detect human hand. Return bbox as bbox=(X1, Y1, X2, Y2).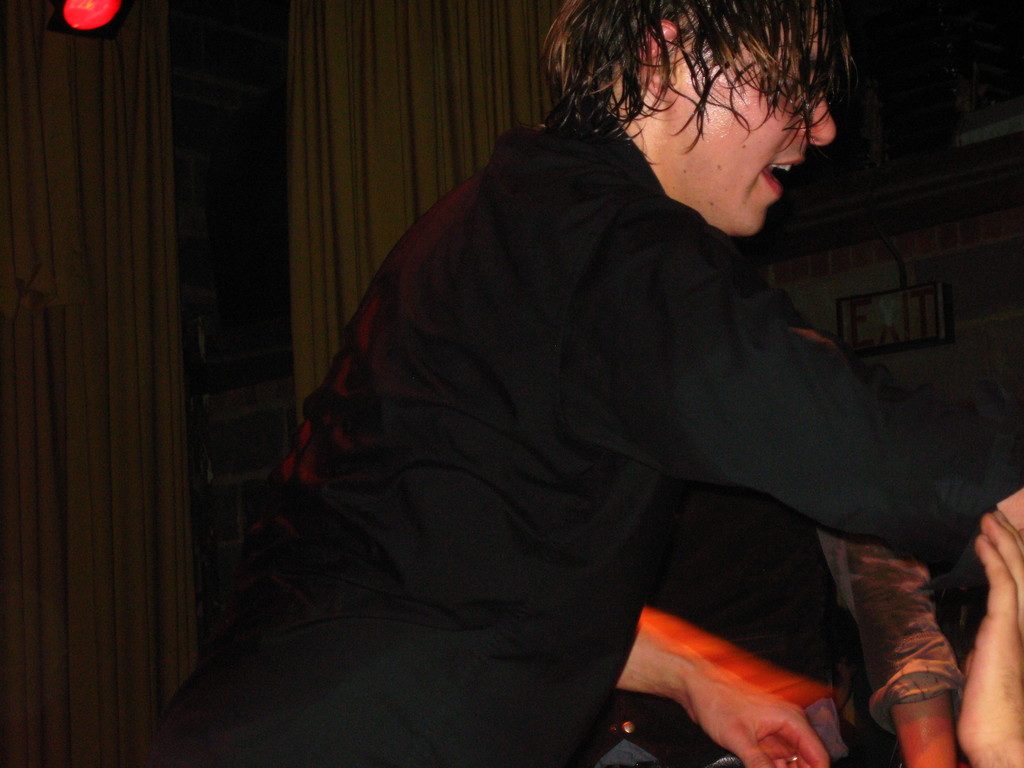
bbox=(618, 604, 848, 763).
